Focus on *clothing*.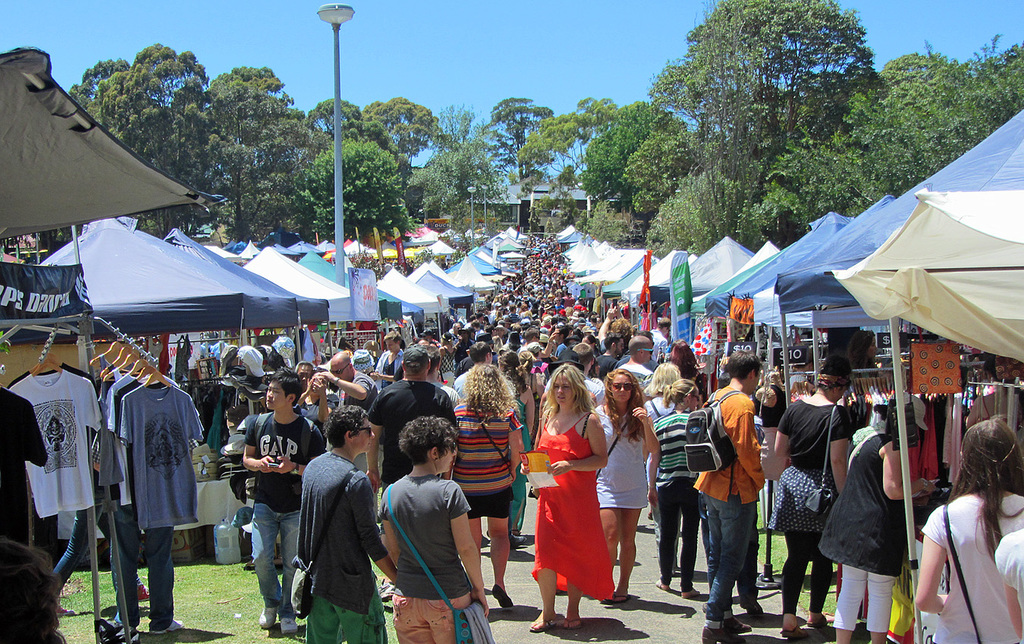
Focused at (0,389,49,537).
